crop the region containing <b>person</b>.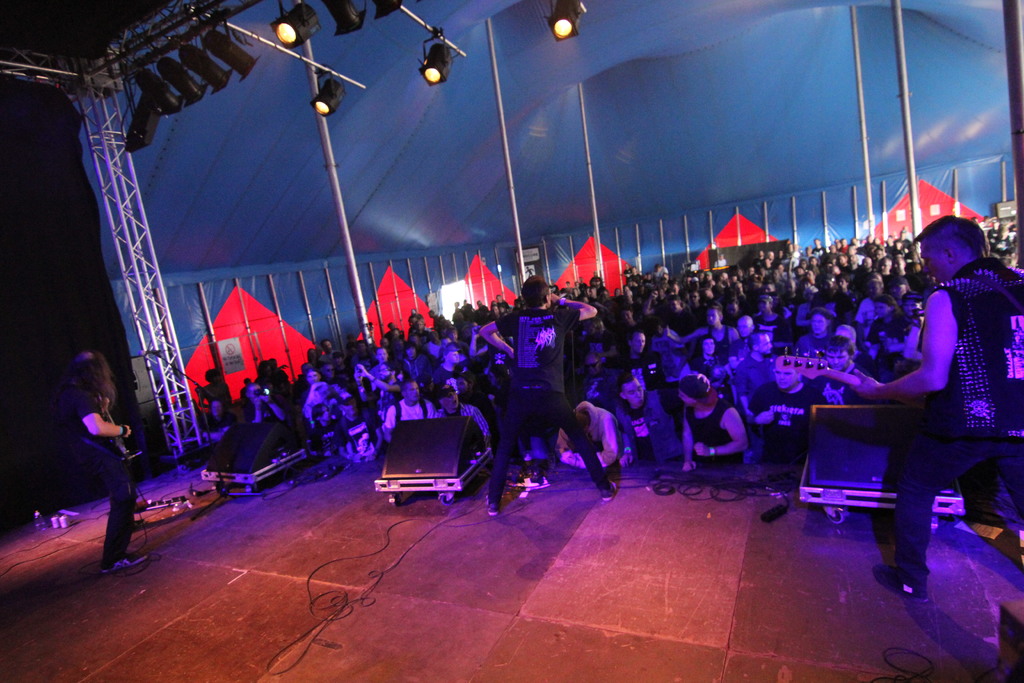
Crop region: [left=782, top=277, right=799, bottom=307].
